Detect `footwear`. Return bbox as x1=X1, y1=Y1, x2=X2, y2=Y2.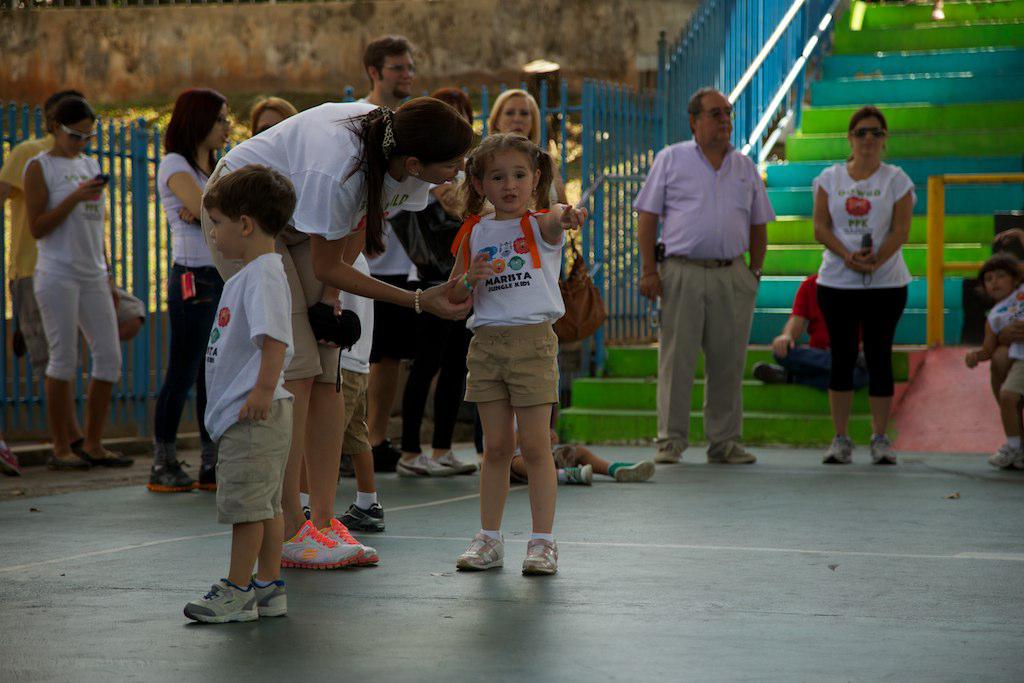
x1=869, y1=437, x2=903, y2=471.
